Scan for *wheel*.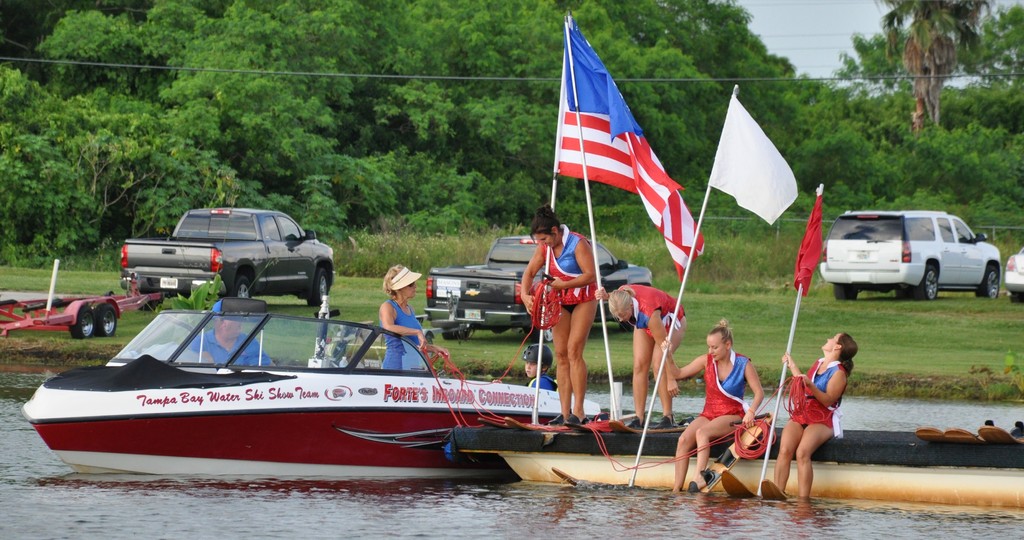
Scan result: rect(621, 318, 636, 332).
